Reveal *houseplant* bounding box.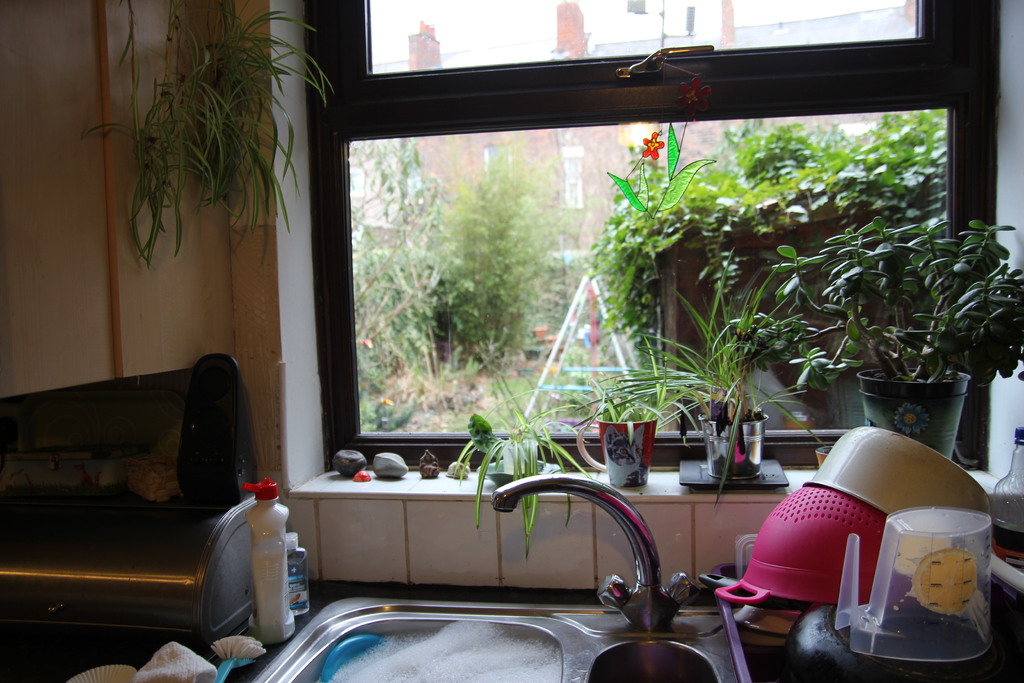
Revealed: locate(737, 202, 1023, 471).
